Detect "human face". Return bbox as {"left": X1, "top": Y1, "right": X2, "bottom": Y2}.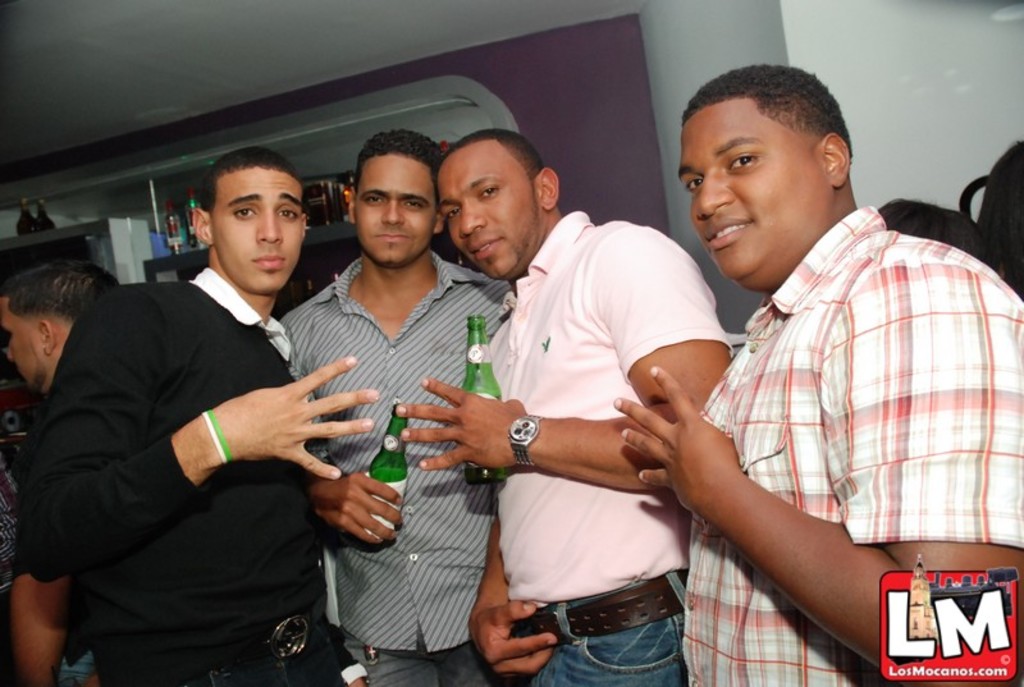
{"left": 0, "top": 306, "right": 65, "bottom": 397}.
